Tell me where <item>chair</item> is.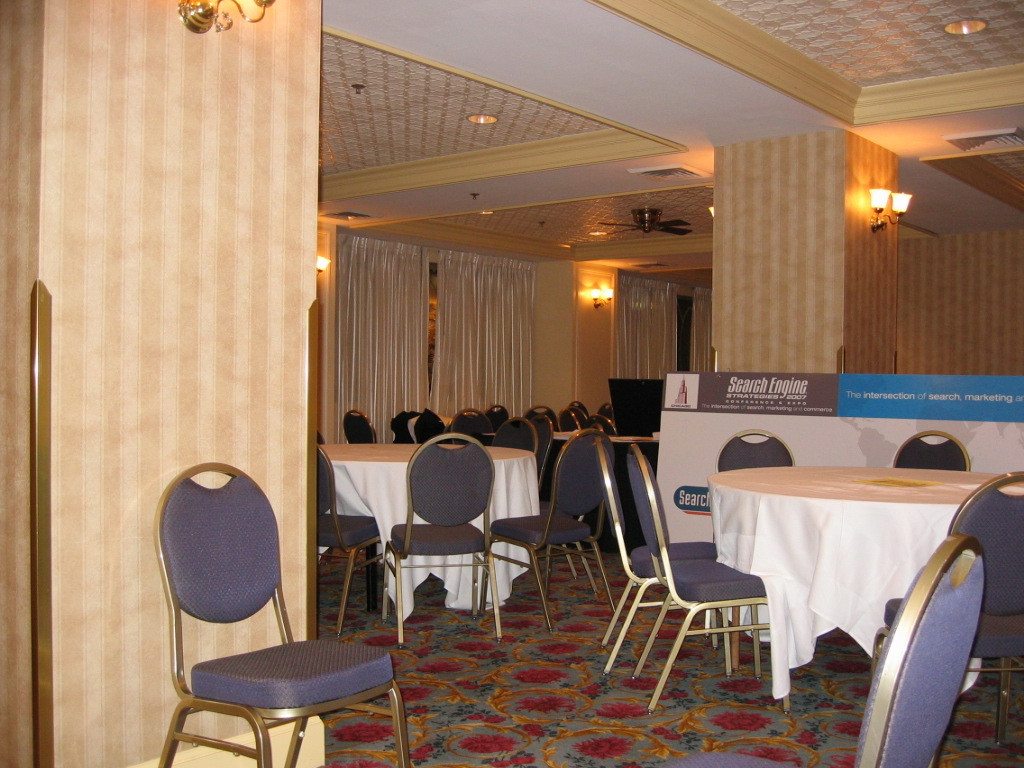
<item>chair</item> is at [890, 428, 973, 478].
